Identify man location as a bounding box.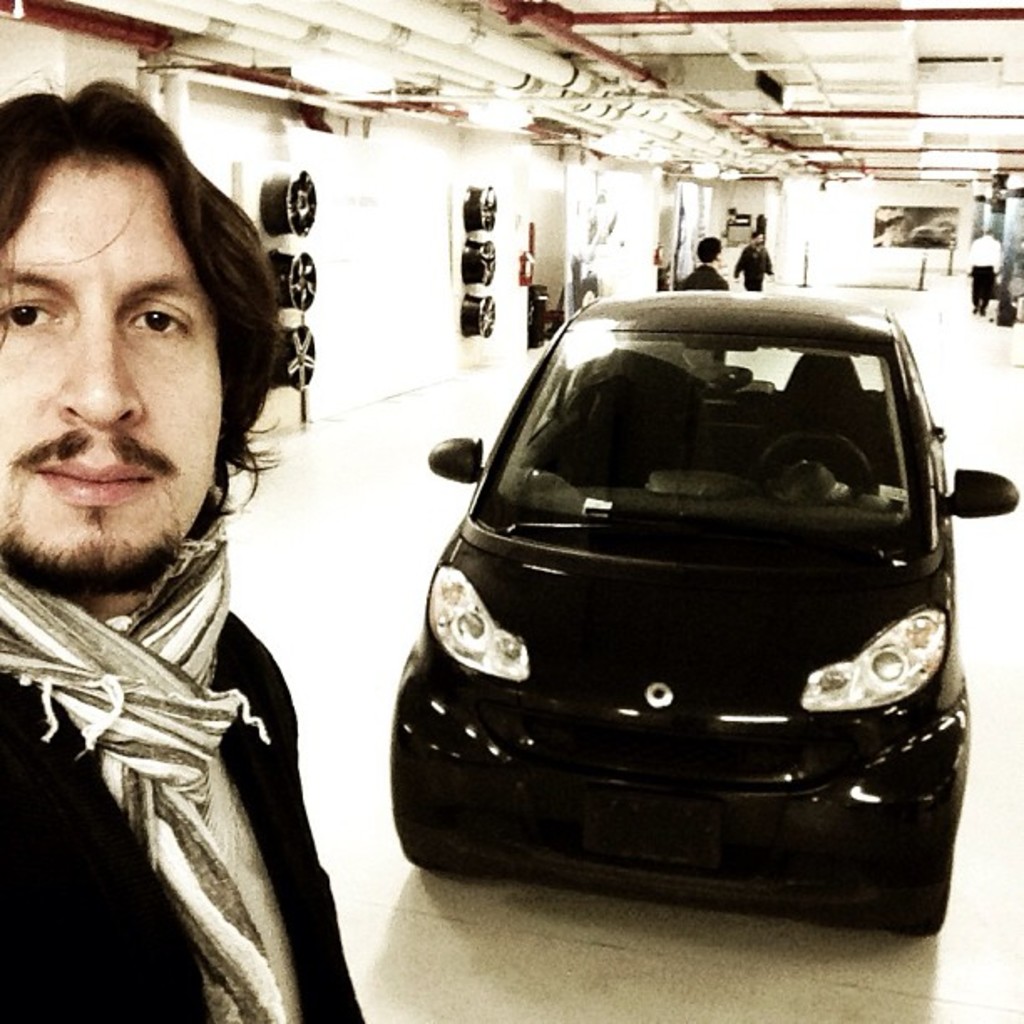
bbox(967, 226, 1002, 316).
